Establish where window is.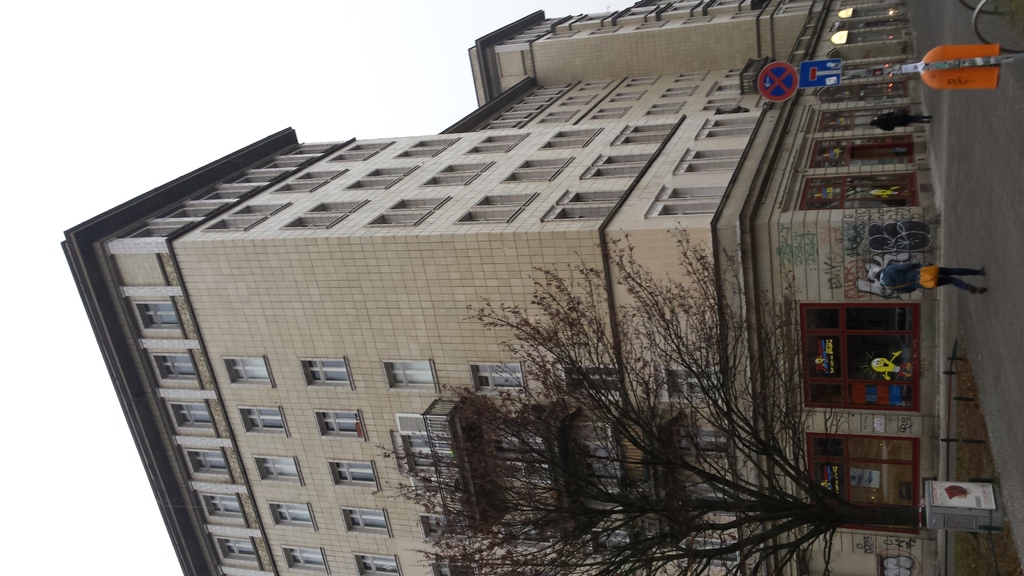
Established at pyautogui.locateOnScreen(505, 524, 550, 543).
